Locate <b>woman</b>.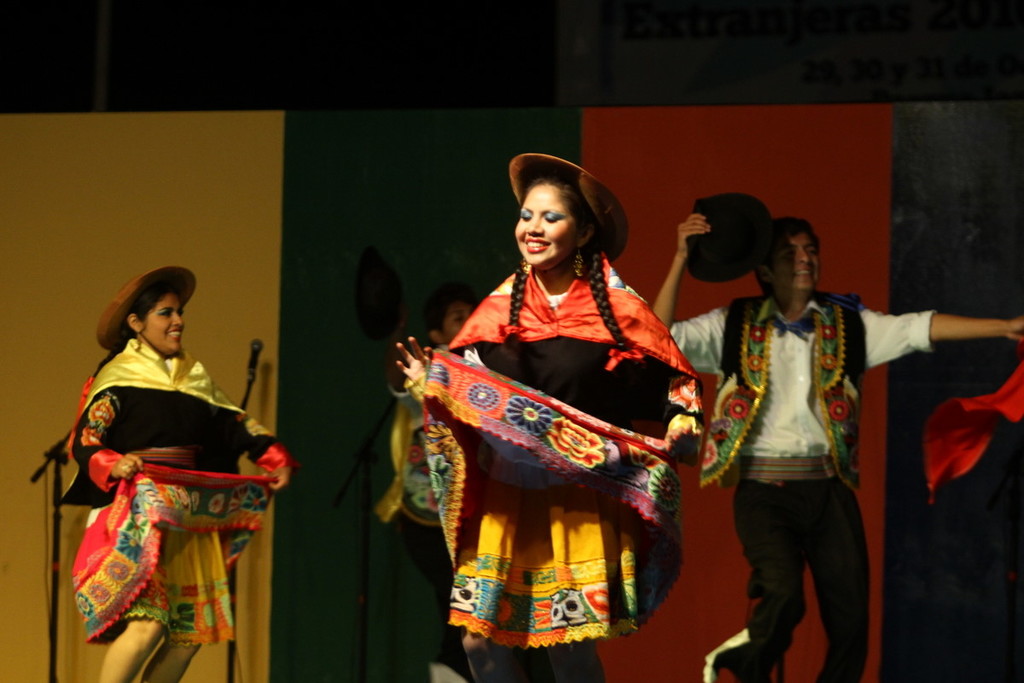
Bounding box: 59,256,294,682.
